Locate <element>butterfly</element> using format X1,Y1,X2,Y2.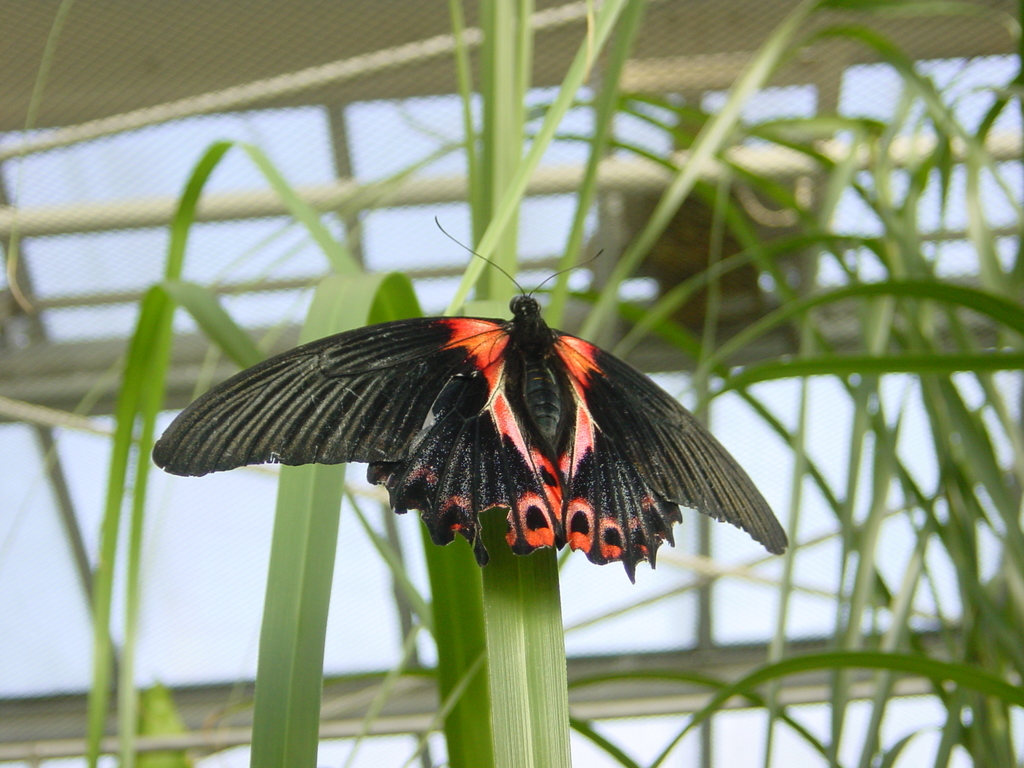
154,214,788,584.
